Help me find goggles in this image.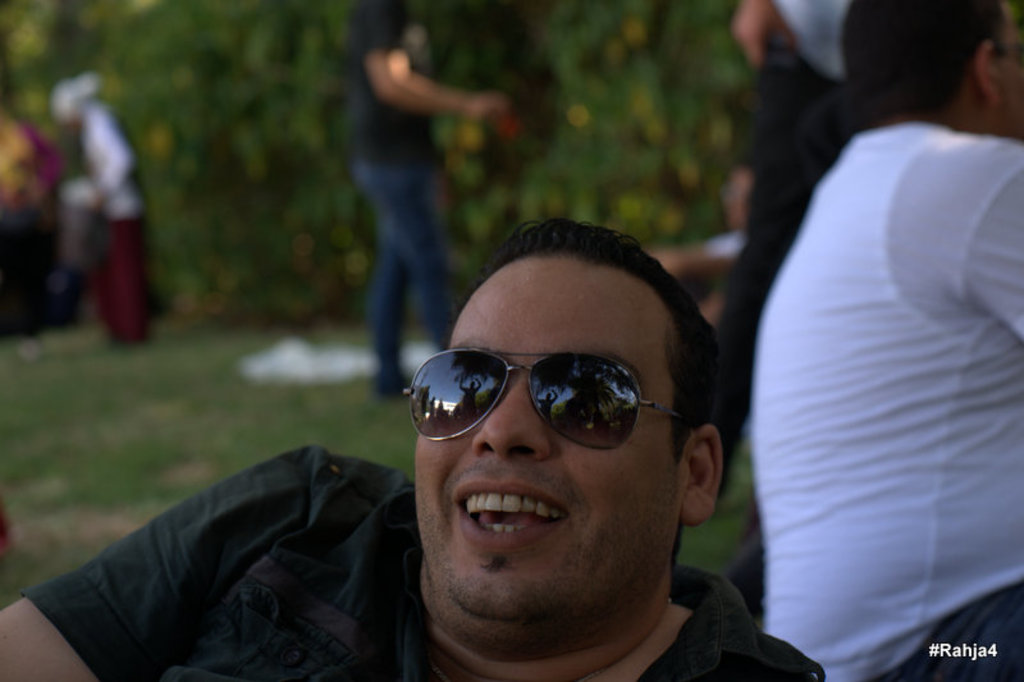
Found it: 399:342:707:462.
